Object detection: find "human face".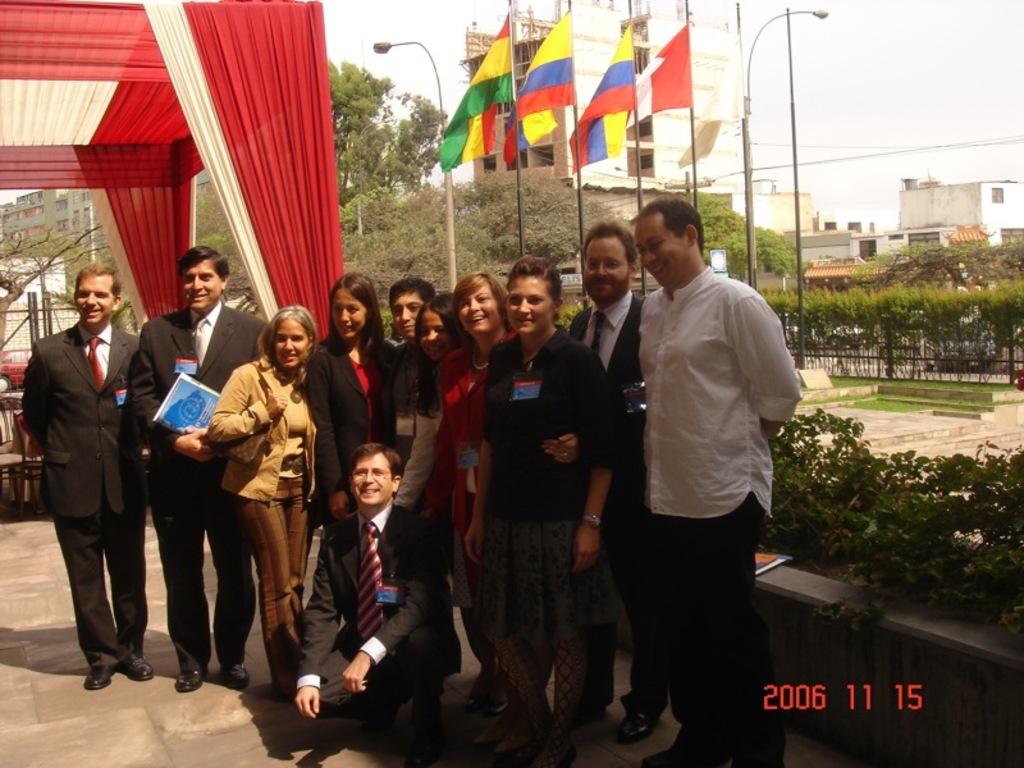
273,317,311,362.
